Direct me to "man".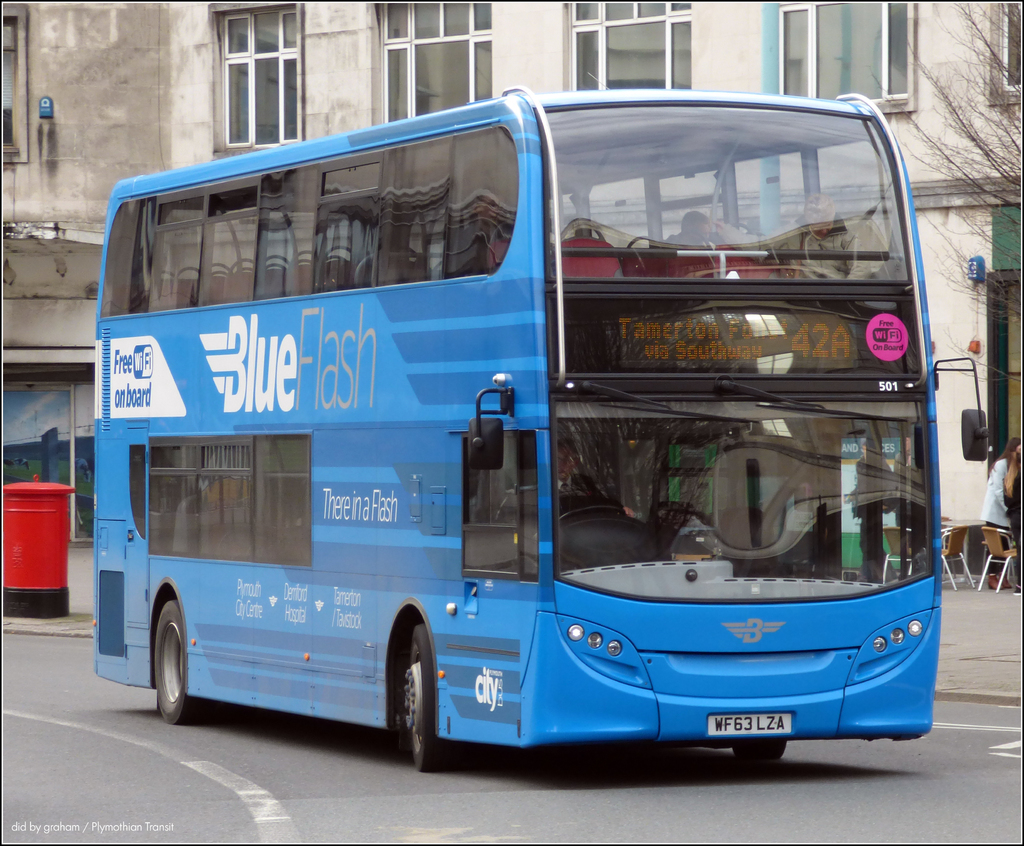
Direction: x1=703 y1=185 x2=868 y2=277.
